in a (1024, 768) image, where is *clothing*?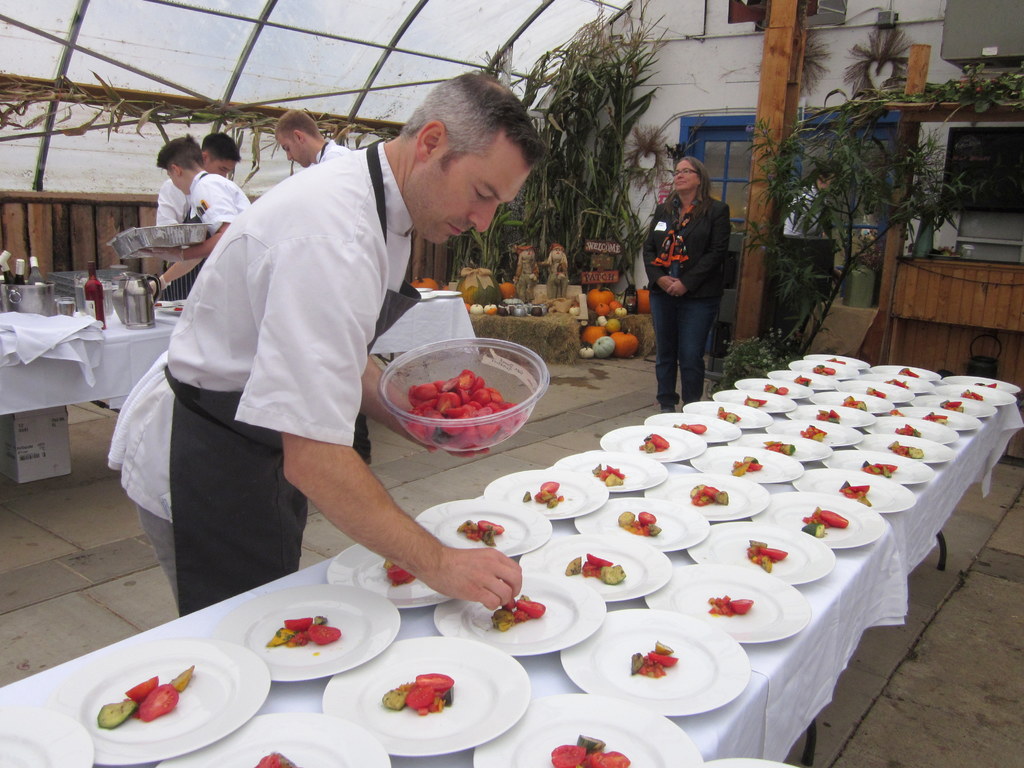
detection(154, 171, 212, 302).
